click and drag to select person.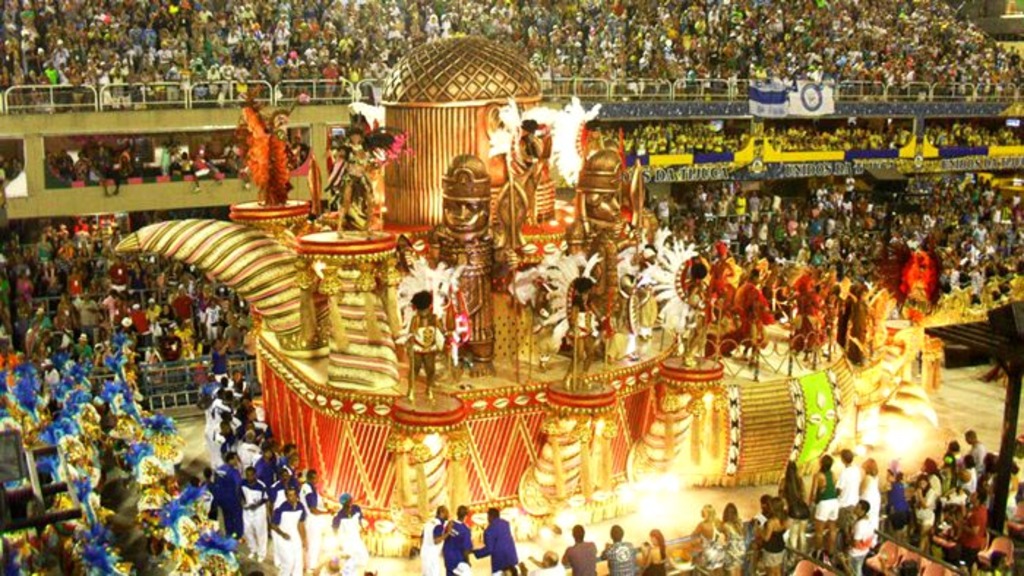
Selection: l=755, t=499, r=790, b=575.
